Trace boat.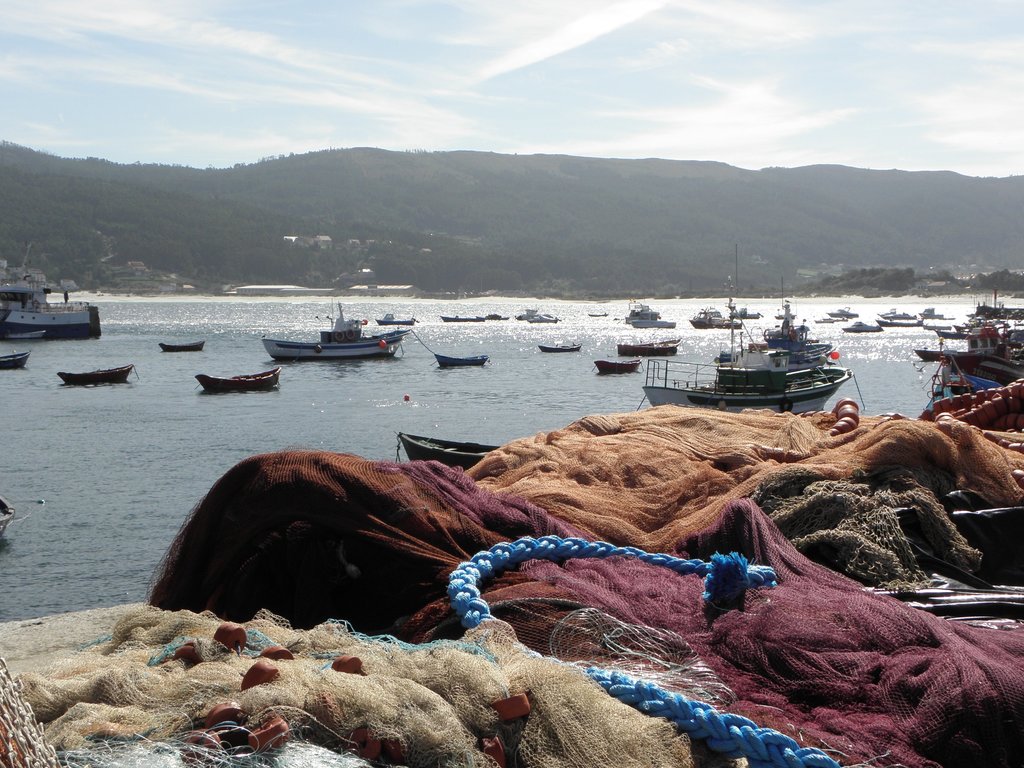
Traced to x1=914 y1=325 x2=1023 y2=368.
